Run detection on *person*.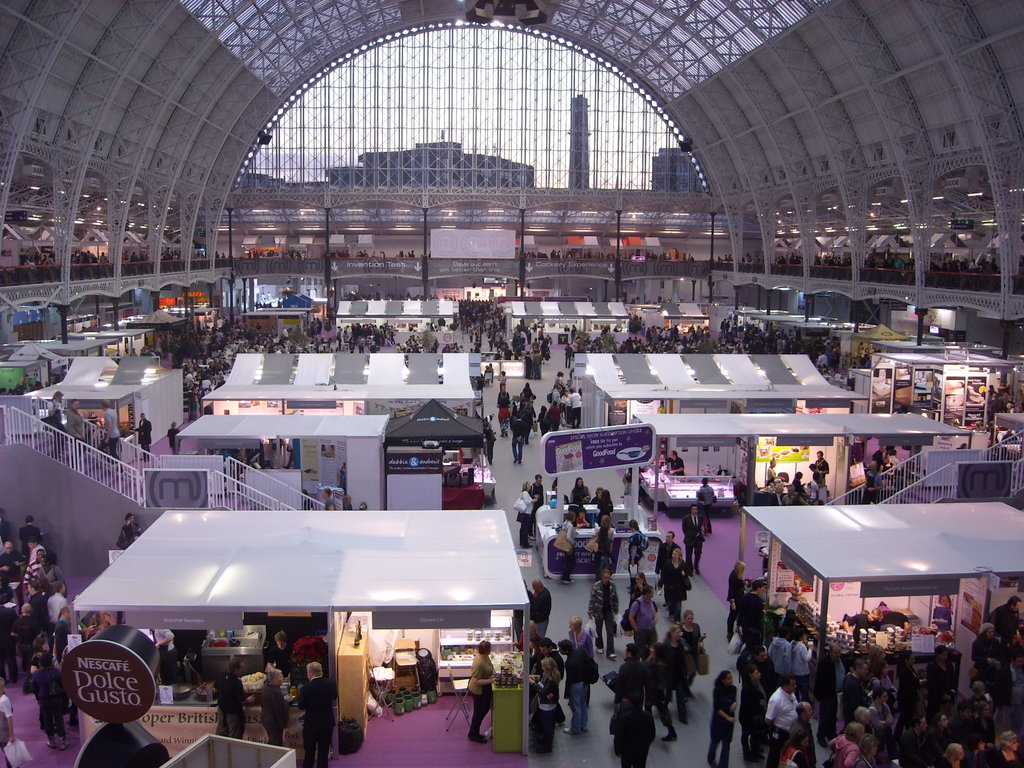
Result: select_region(808, 461, 825, 485).
